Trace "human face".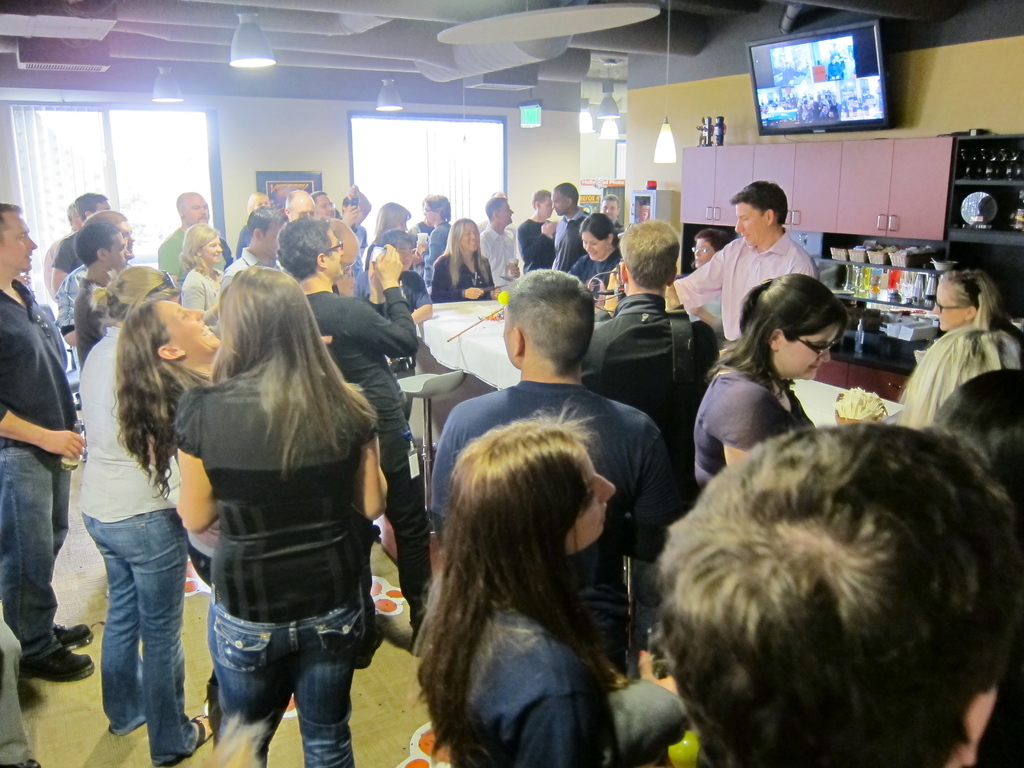
Traced to 289 189 317 220.
